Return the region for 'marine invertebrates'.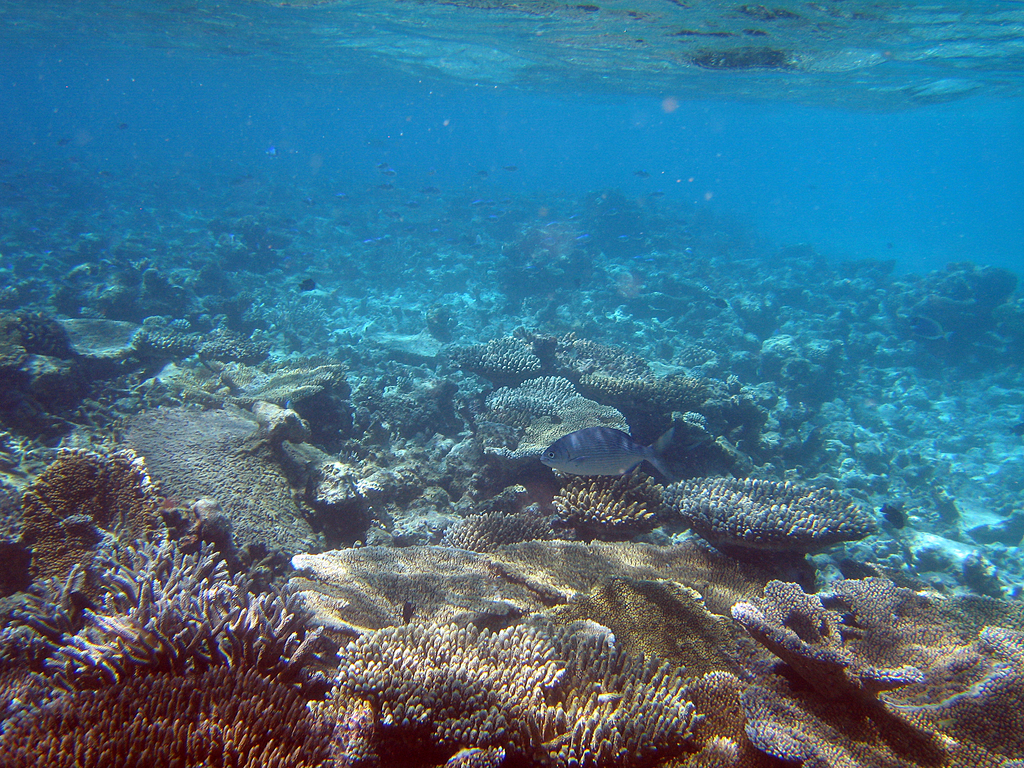
0/304/104/404.
